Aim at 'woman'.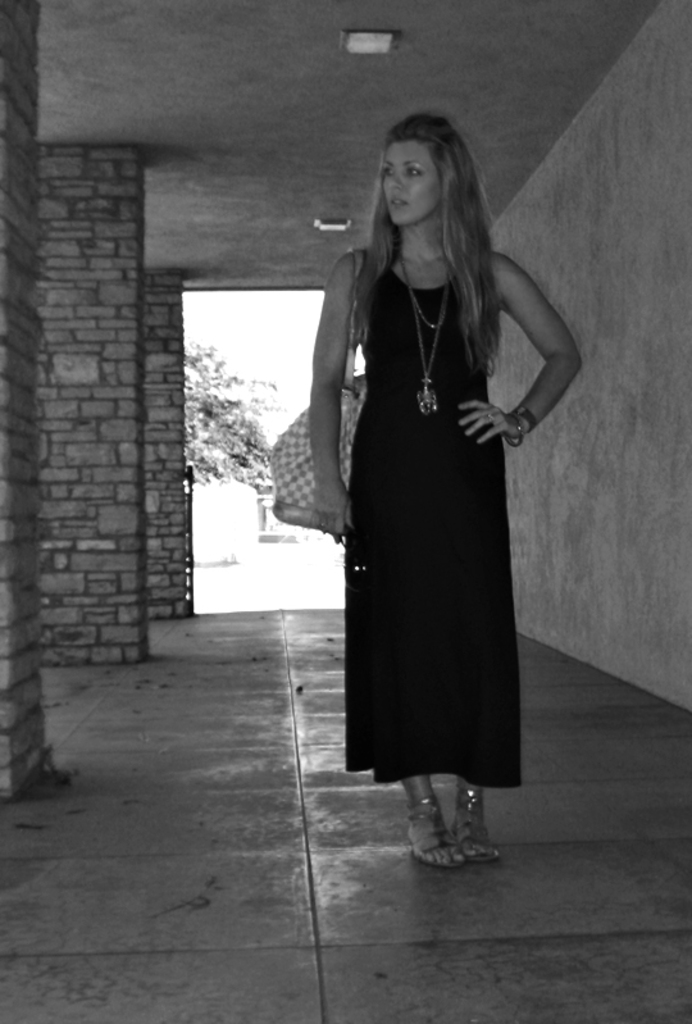
Aimed at 299/91/577/886.
